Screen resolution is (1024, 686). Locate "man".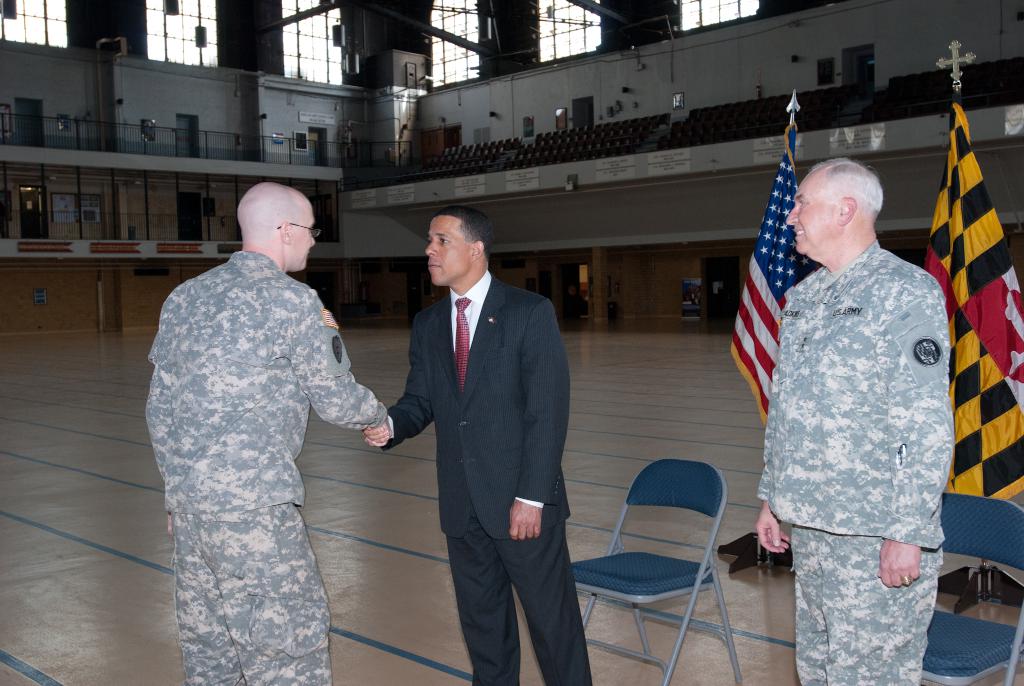
pyautogui.locateOnScreen(756, 159, 953, 685).
